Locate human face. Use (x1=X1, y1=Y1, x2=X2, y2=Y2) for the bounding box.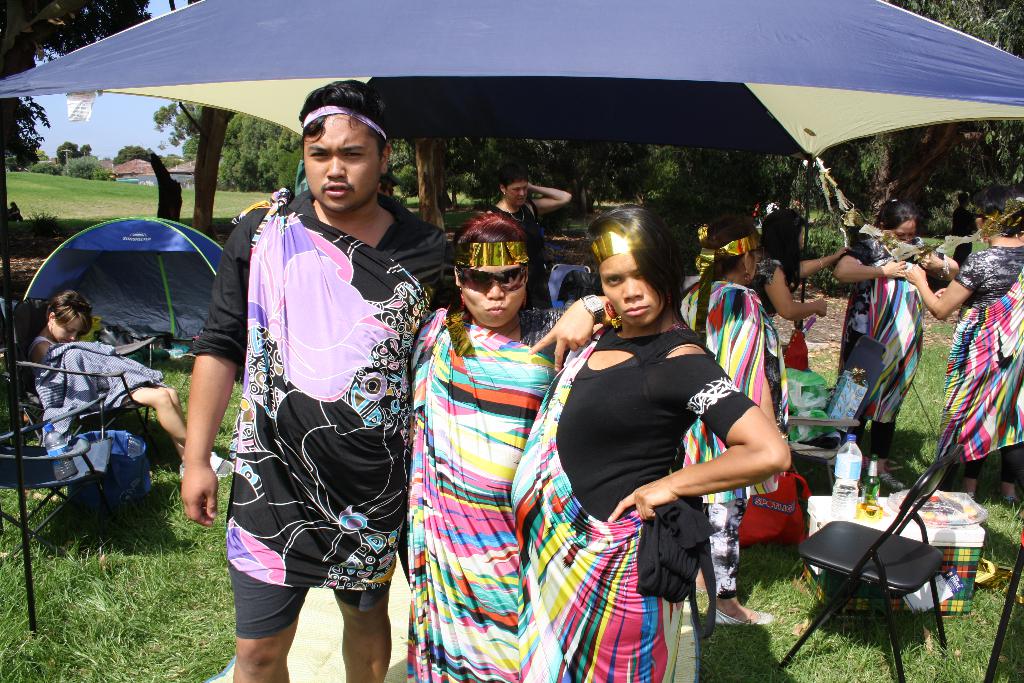
(x1=459, y1=266, x2=526, y2=327).
